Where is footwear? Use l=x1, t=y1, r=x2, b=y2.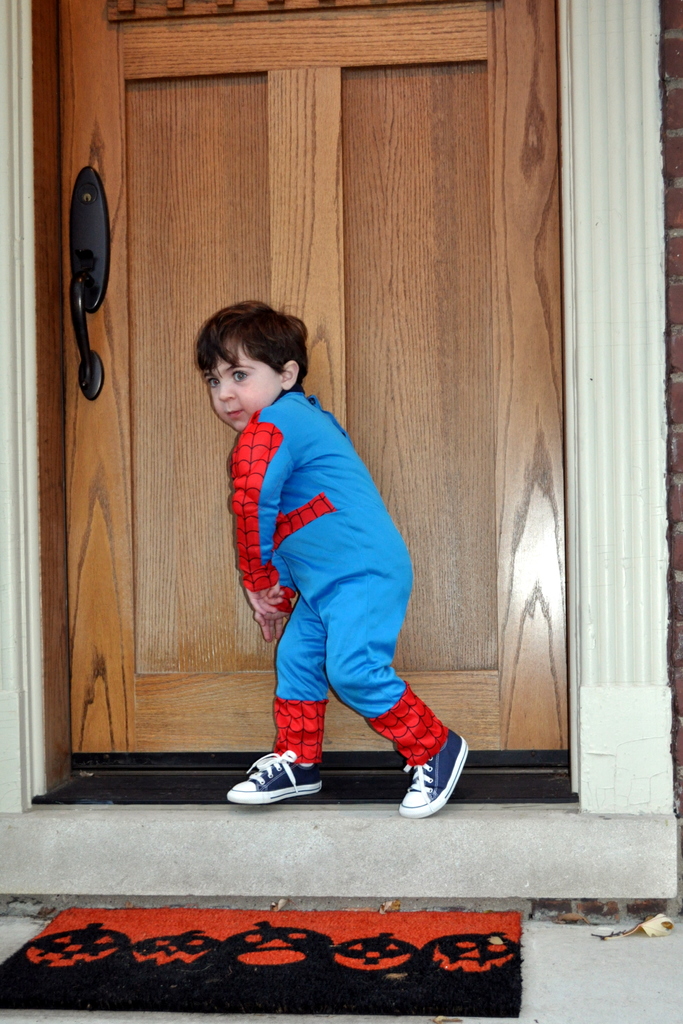
l=397, t=720, r=472, b=820.
